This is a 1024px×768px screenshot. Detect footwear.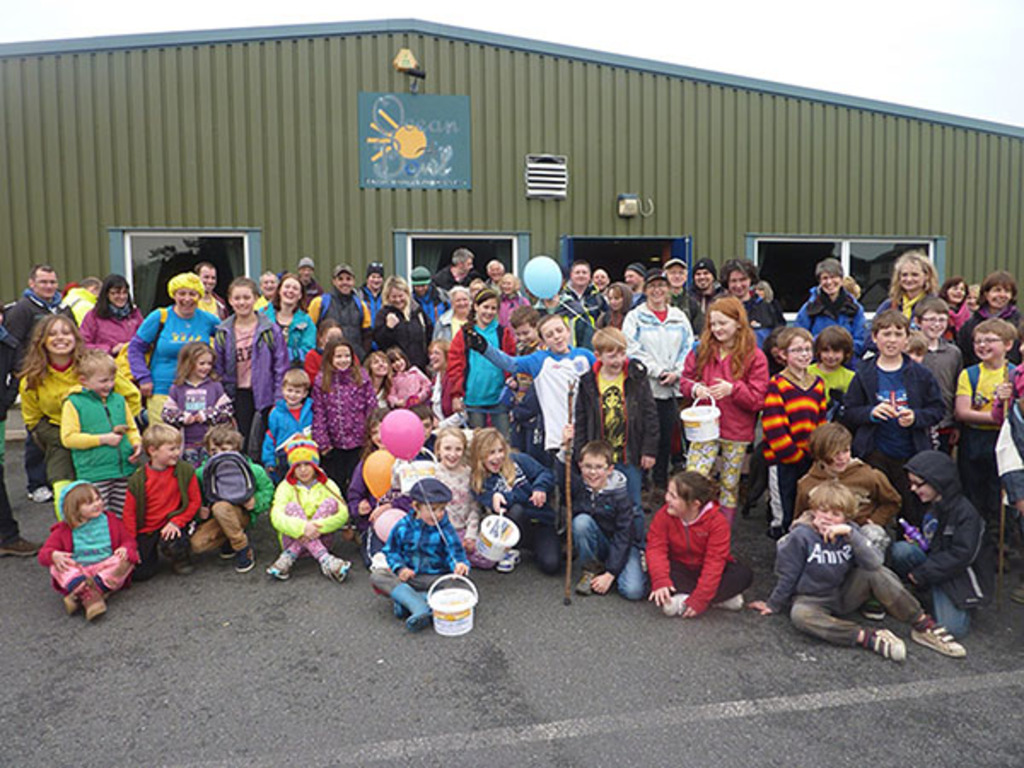
x1=61, y1=591, x2=80, y2=621.
